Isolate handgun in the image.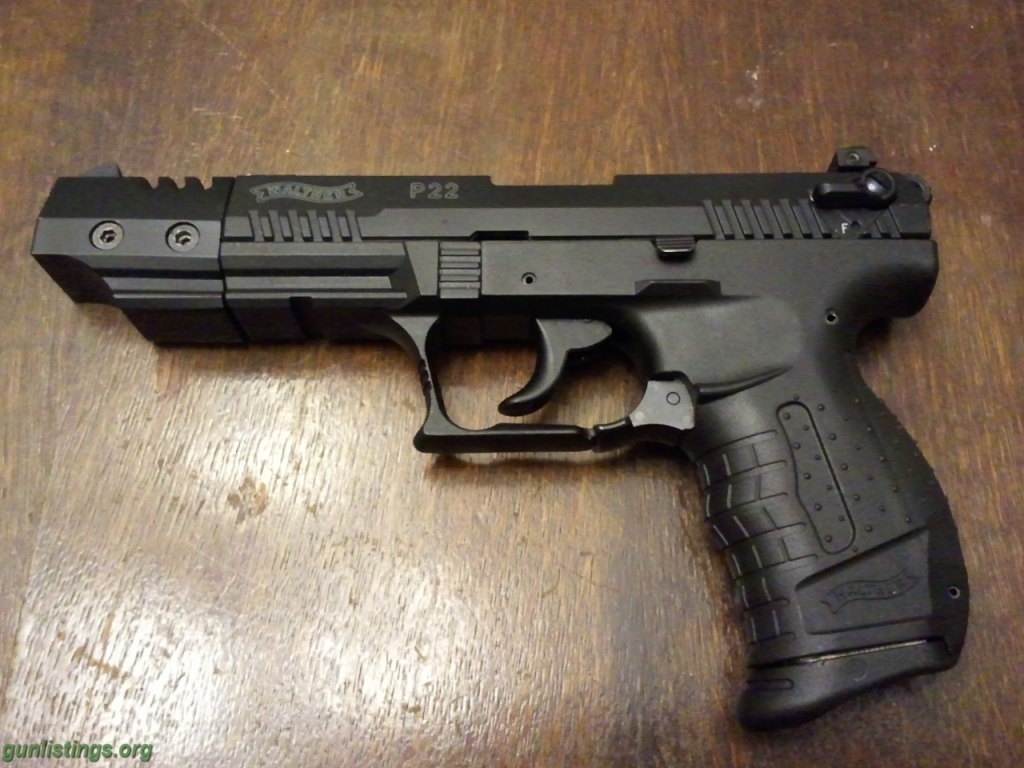
Isolated region: {"x1": 26, "y1": 142, "x2": 974, "y2": 734}.
